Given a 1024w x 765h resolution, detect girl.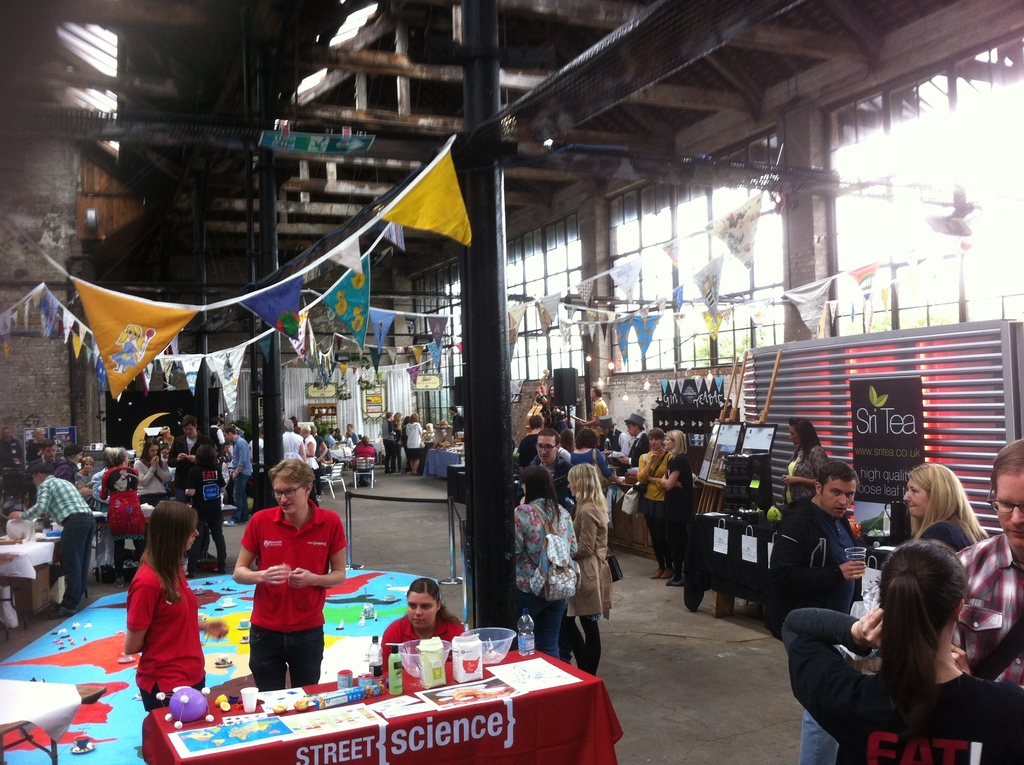
rect(111, 497, 214, 716).
